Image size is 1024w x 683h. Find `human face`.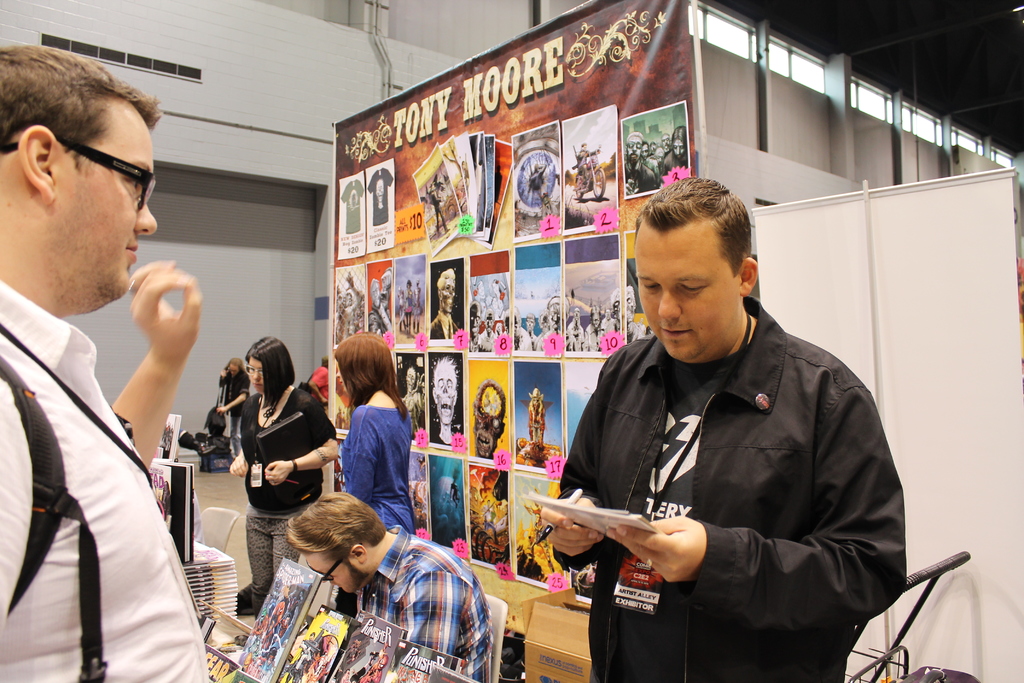
(left=634, top=235, right=726, bottom=357).
